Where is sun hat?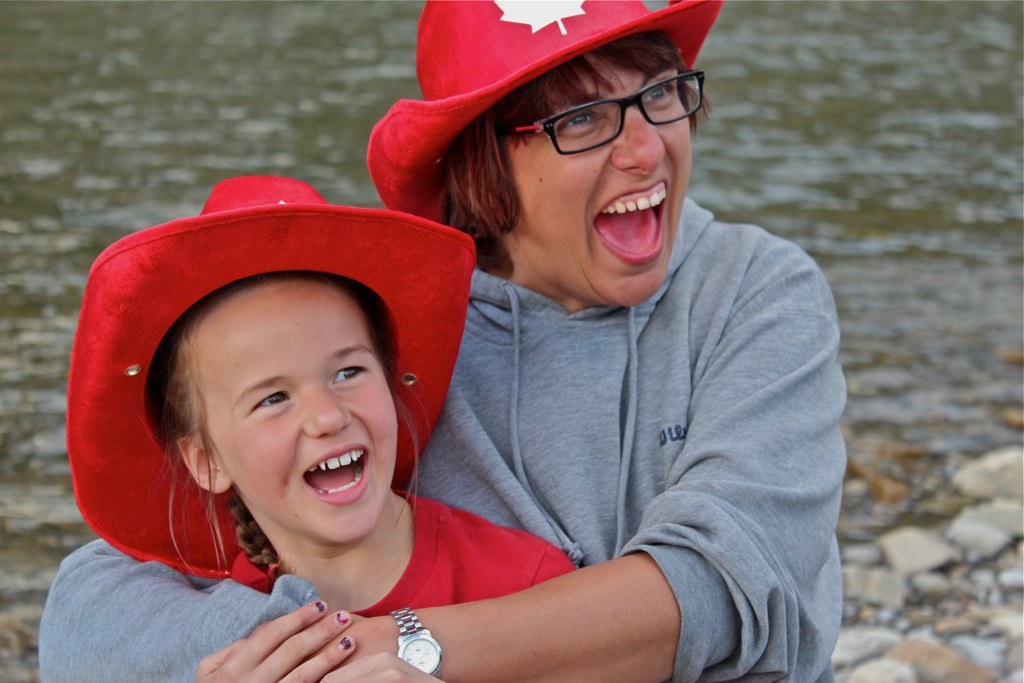
region(361, 1, 720, 223).
